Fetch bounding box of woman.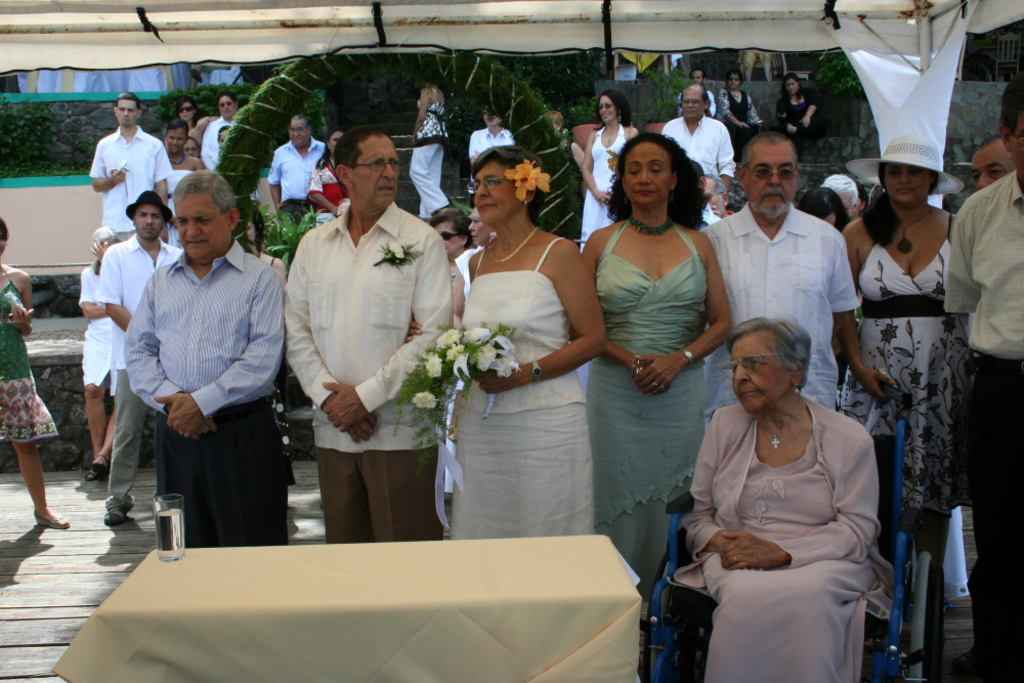
Bbox: (164,117,200,214).
